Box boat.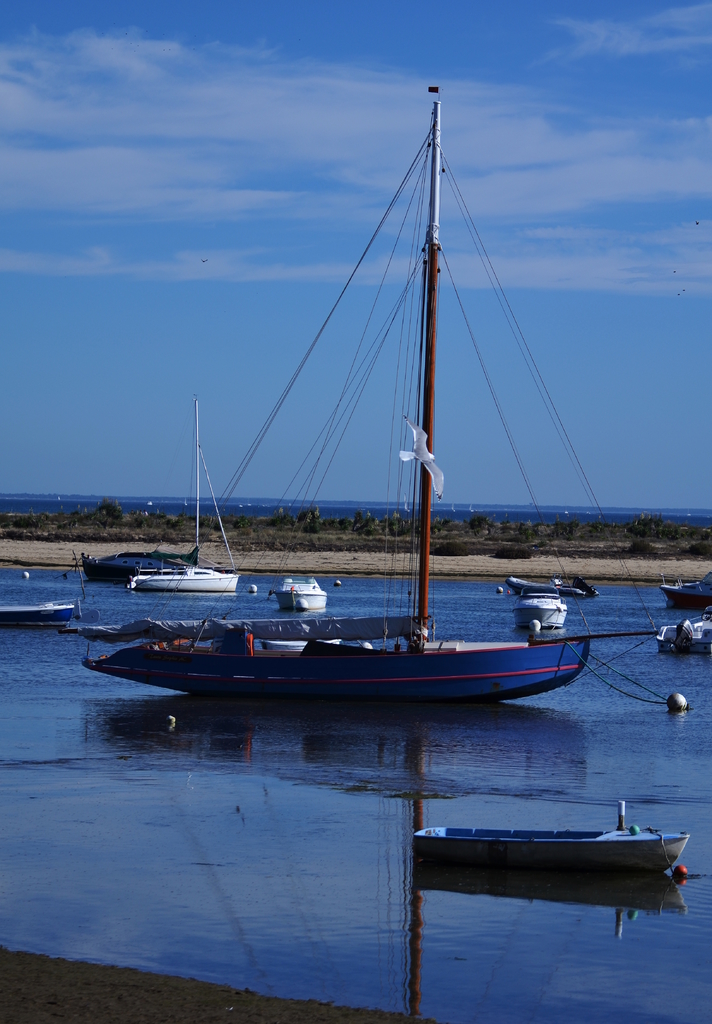
(495, 548, 595, 606).
